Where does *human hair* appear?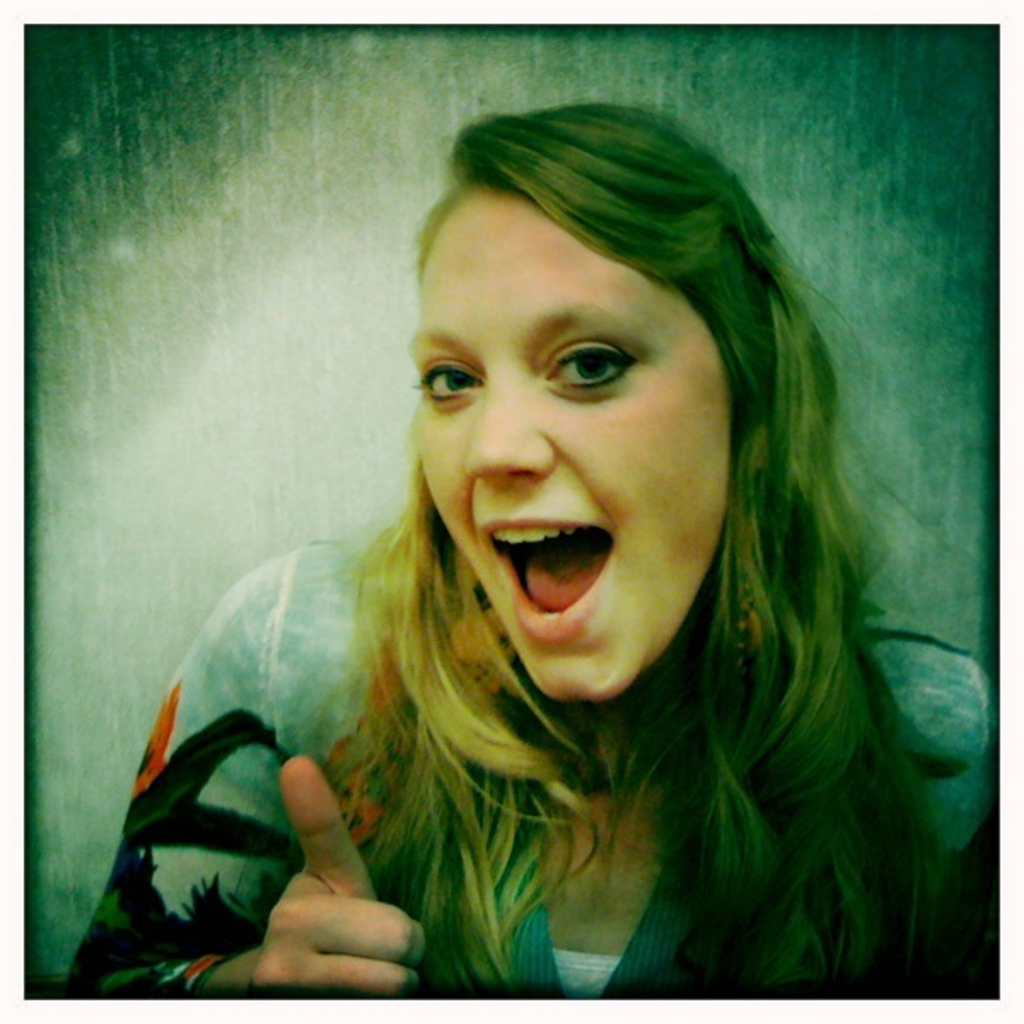
Appears at [336, 96, 942, 983].
